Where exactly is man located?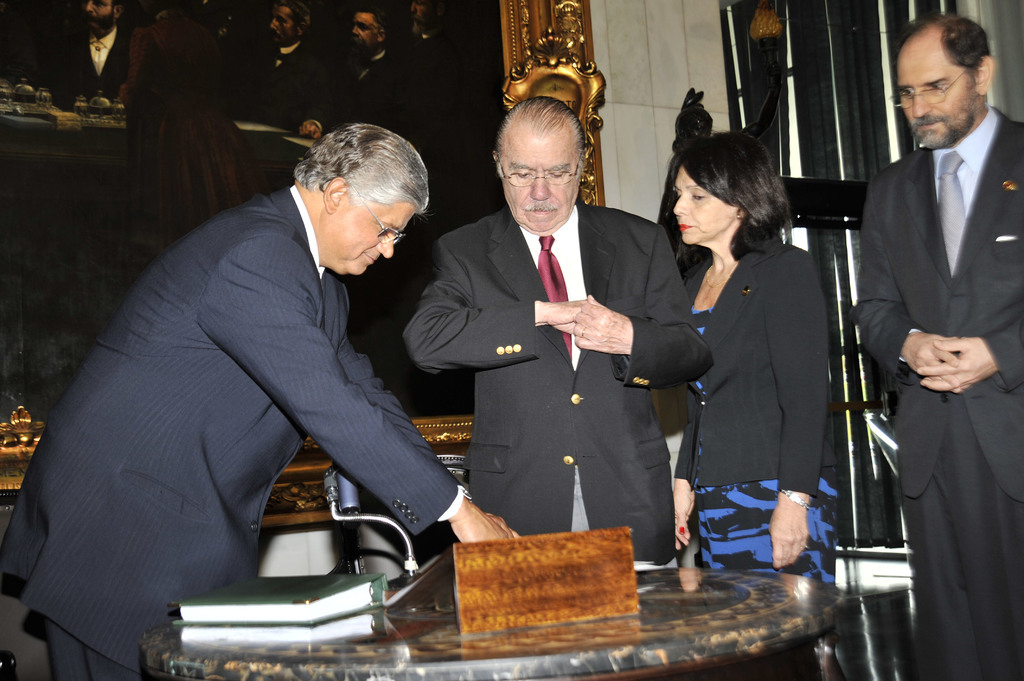
Its bounding box is region(300, 0, 404, 143).
